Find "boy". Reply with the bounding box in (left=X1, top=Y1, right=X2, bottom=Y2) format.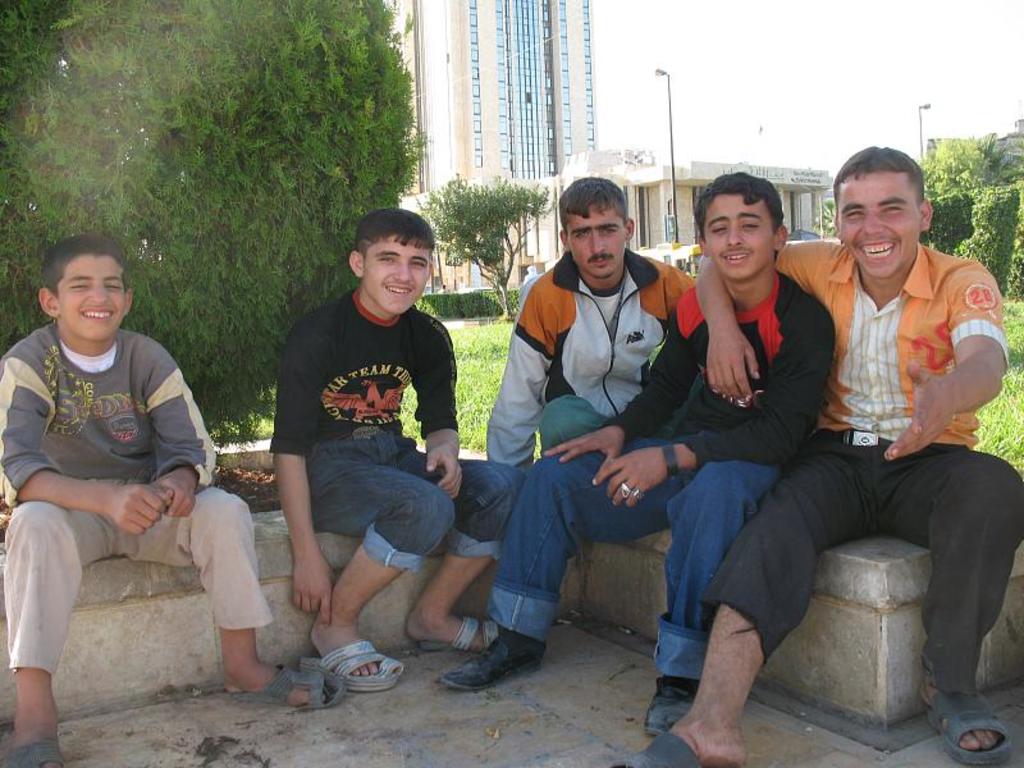
(left=440, top=169, right=840, bottom=737).
